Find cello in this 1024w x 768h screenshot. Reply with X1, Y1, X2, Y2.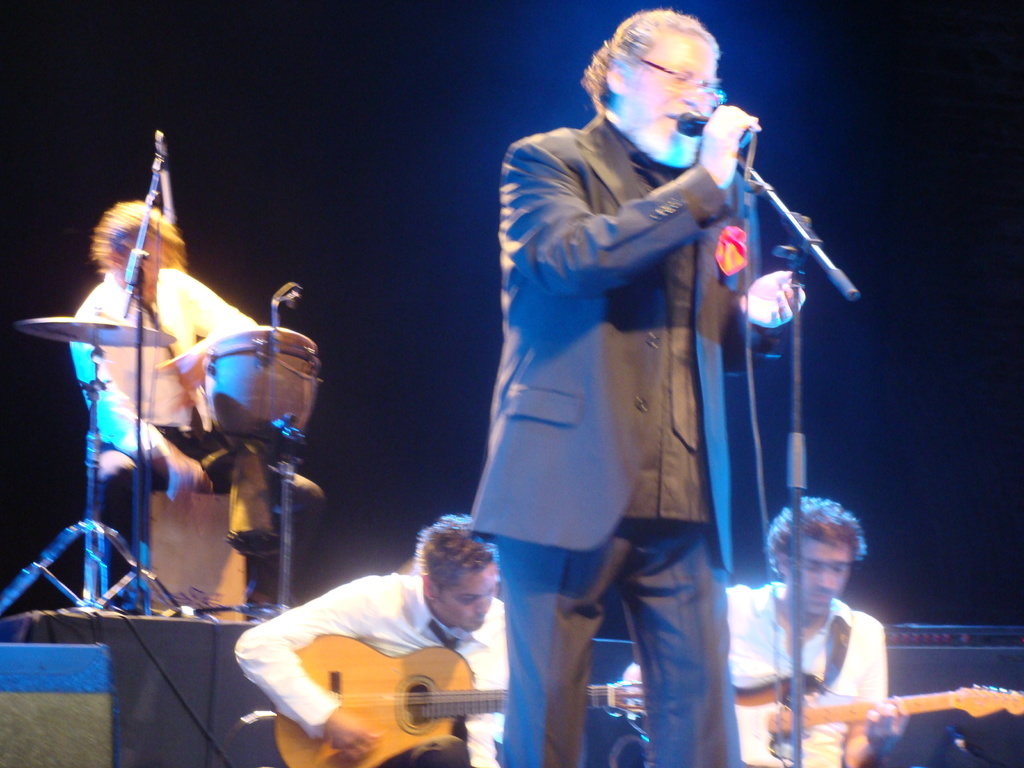
275, 632, 525, 767.
